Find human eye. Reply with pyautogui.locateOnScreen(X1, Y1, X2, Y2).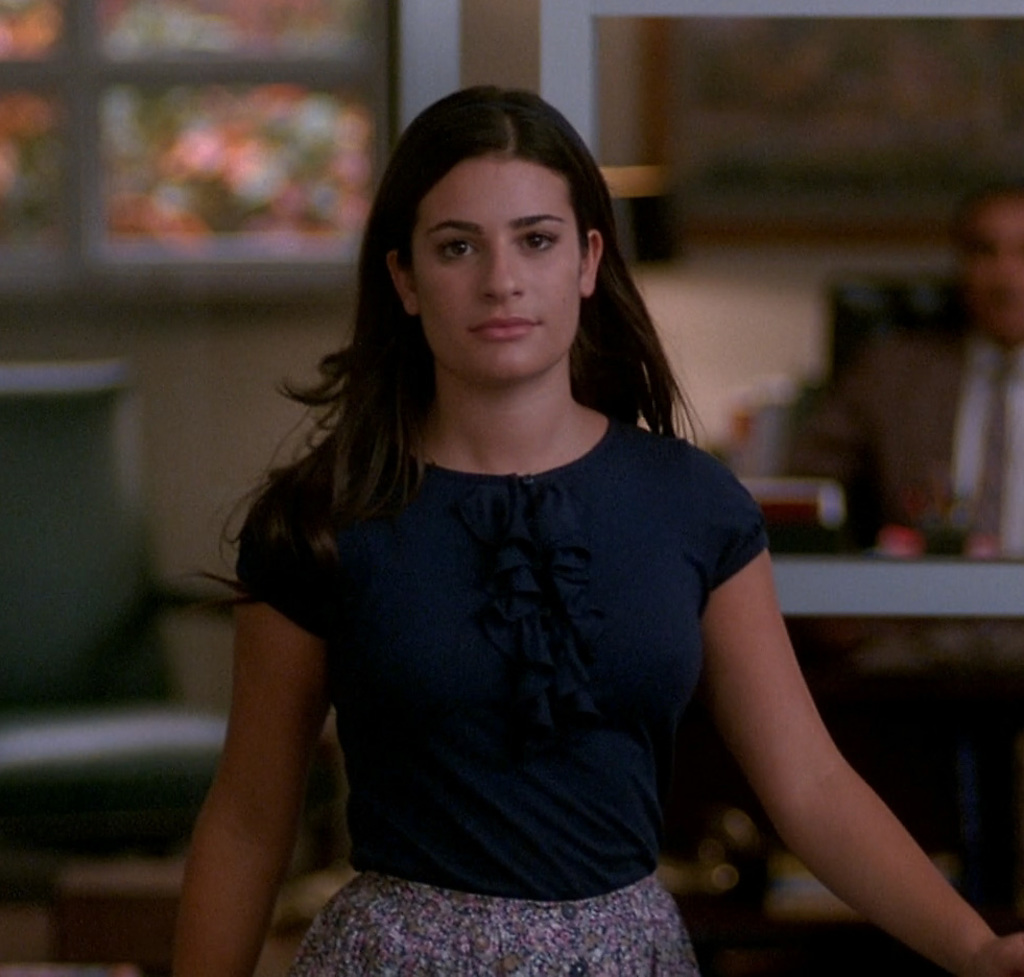
pyautogui.locateOnScreen(514, 223, 566, 263).
